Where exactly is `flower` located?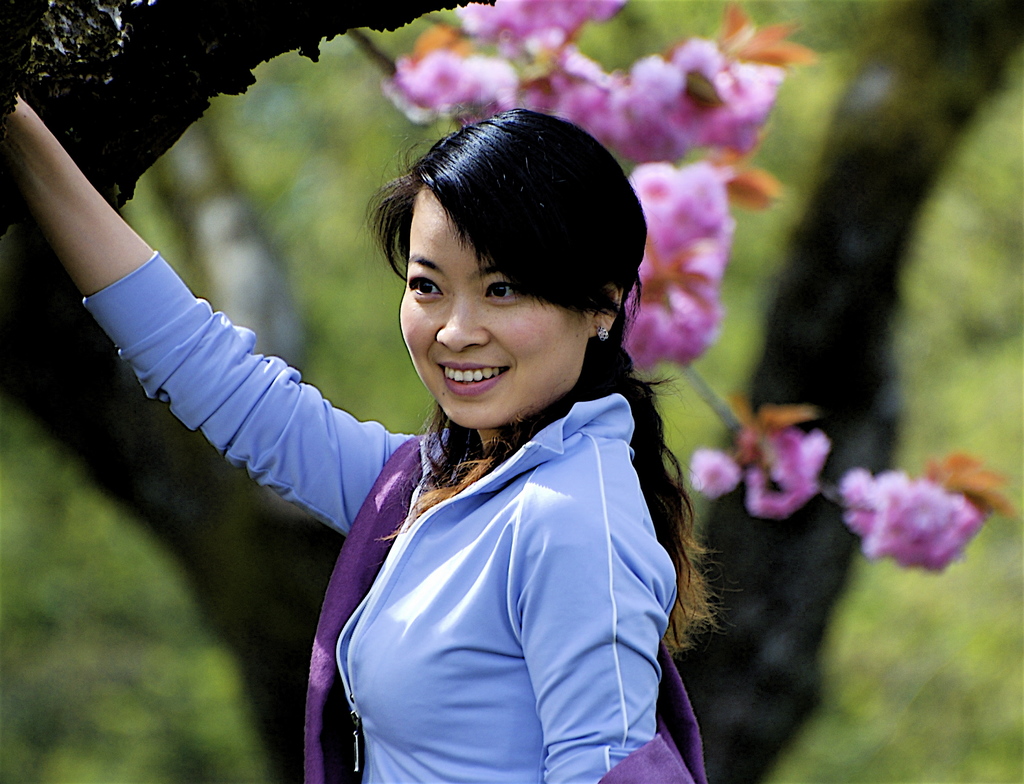
Its bounding box is bbox=[922, 449, 1008, 520].
